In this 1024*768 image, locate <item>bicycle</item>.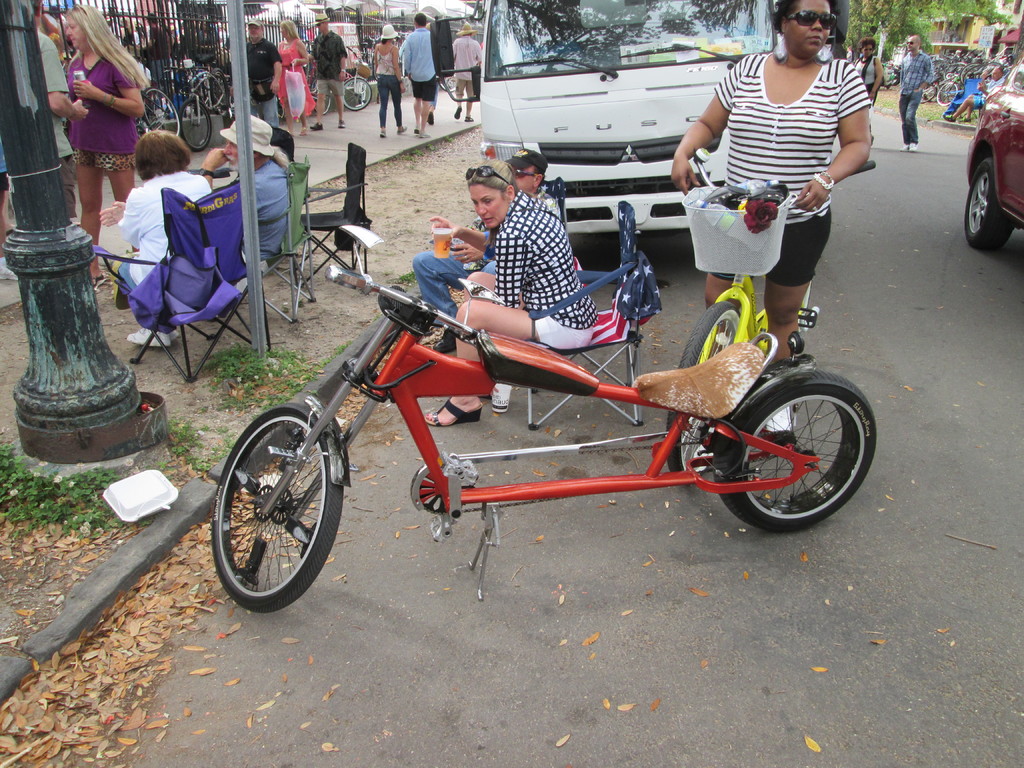
Bounding box: [x1=437, y1=70, x2=456, y2=92].
